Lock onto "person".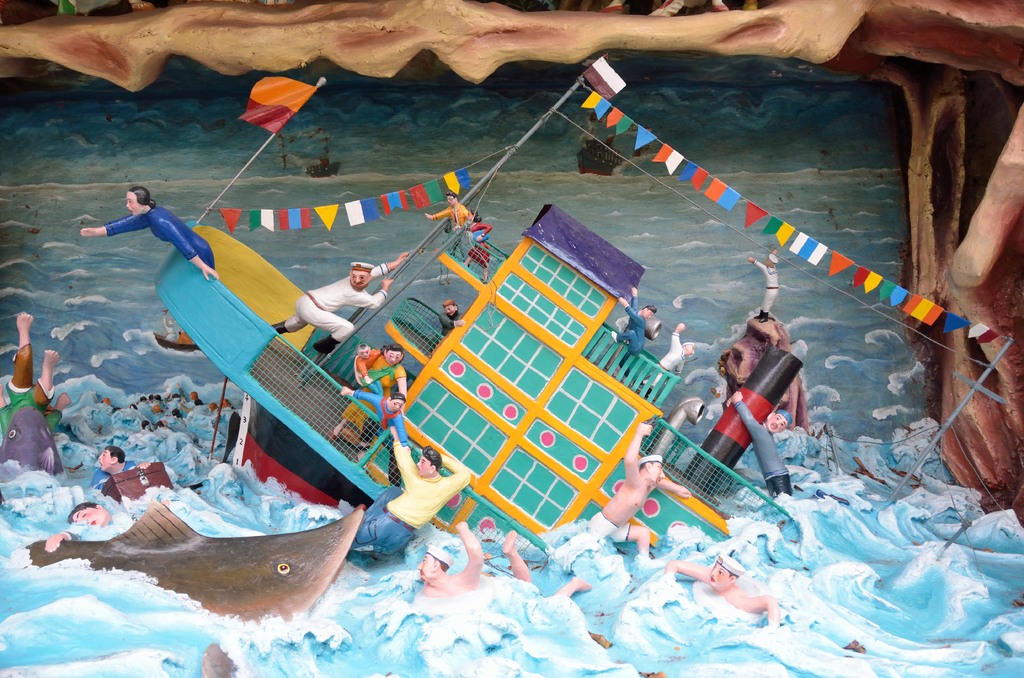
Locked: <bbox>47, 496, 111, 553</bbox>.
